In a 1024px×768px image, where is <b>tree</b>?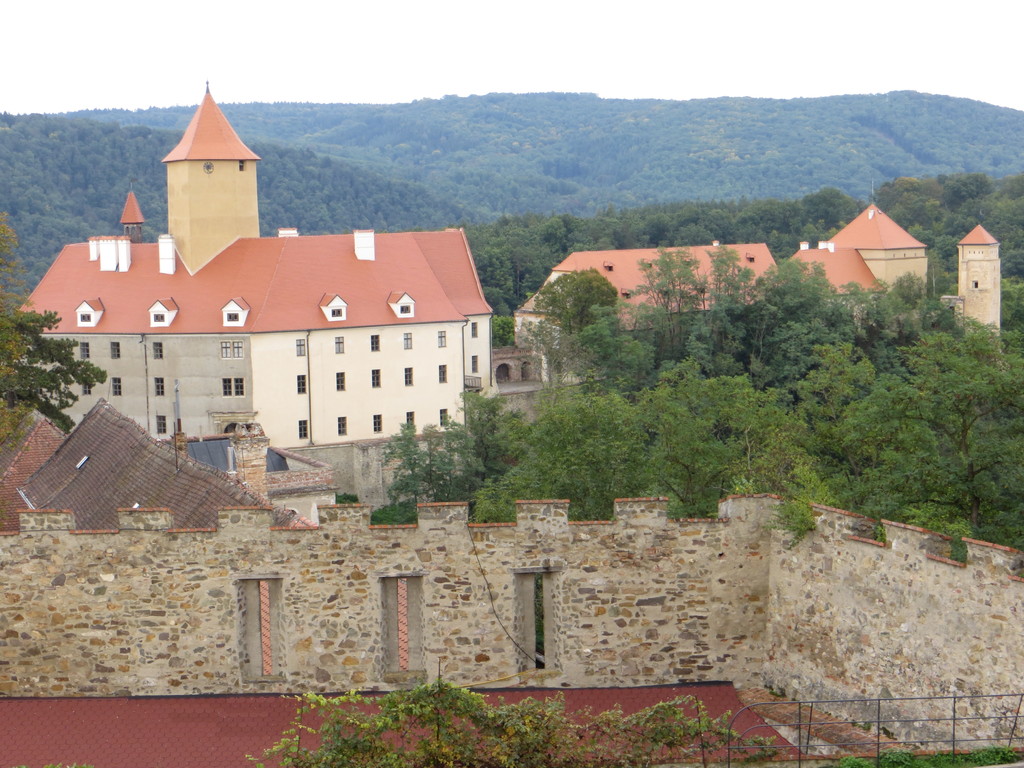
(x1=534, y1=263, x2=620, y2=339).
